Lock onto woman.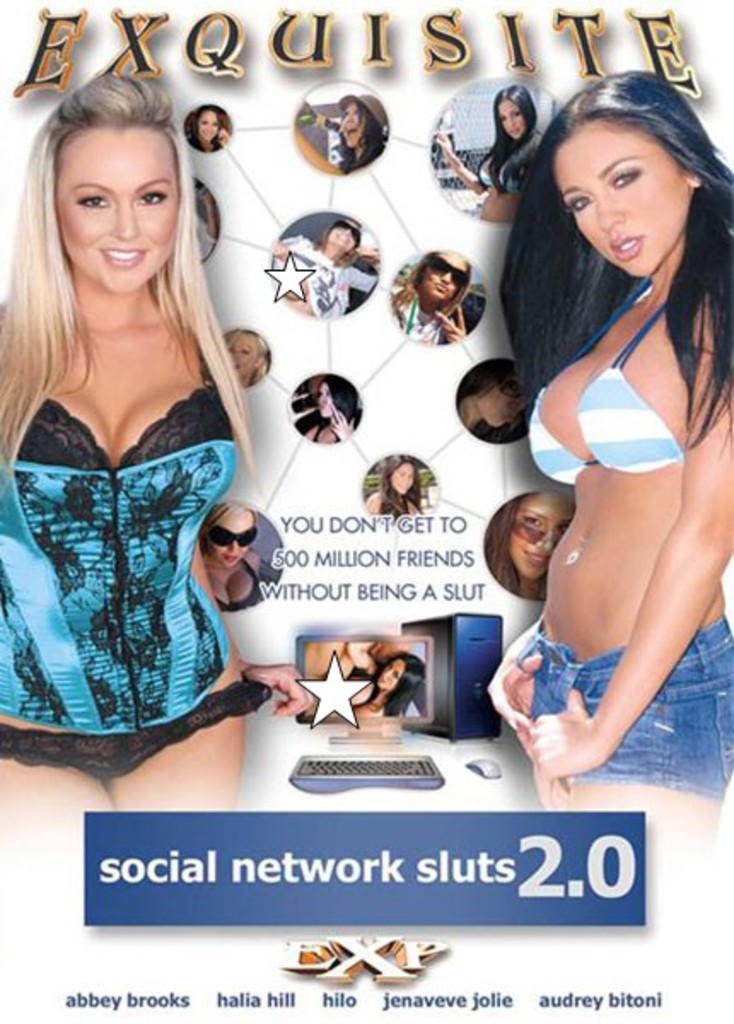
Locked: 358, 452, 430, 519.
